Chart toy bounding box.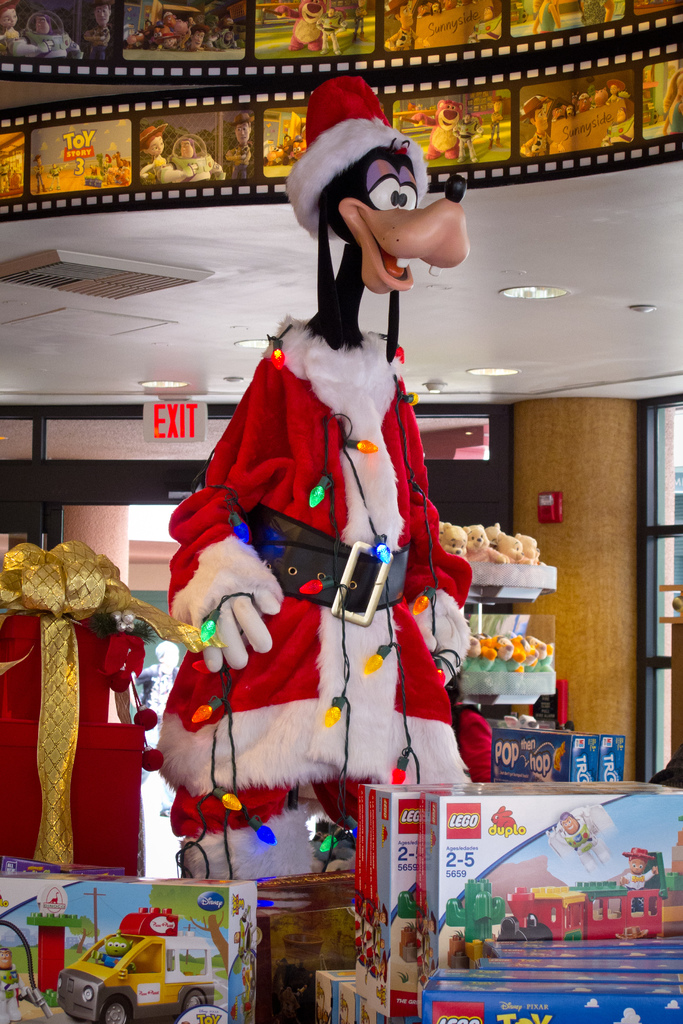
Charted: [x1=545, y1=810, x2=614, y2=868].
